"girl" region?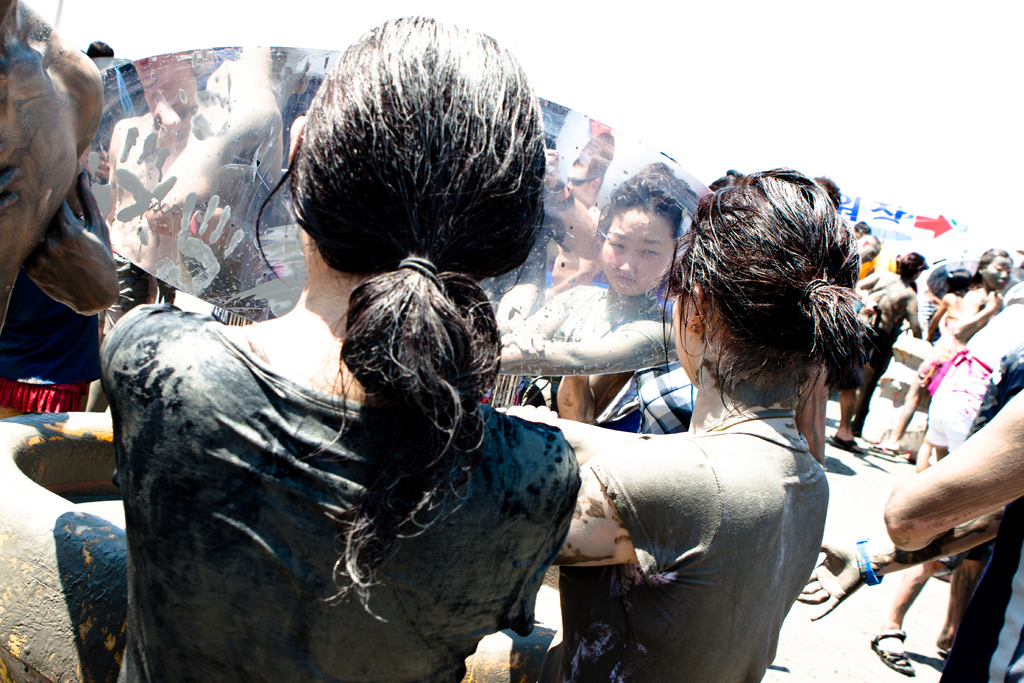
select_region(493, 160, 880, 682)
